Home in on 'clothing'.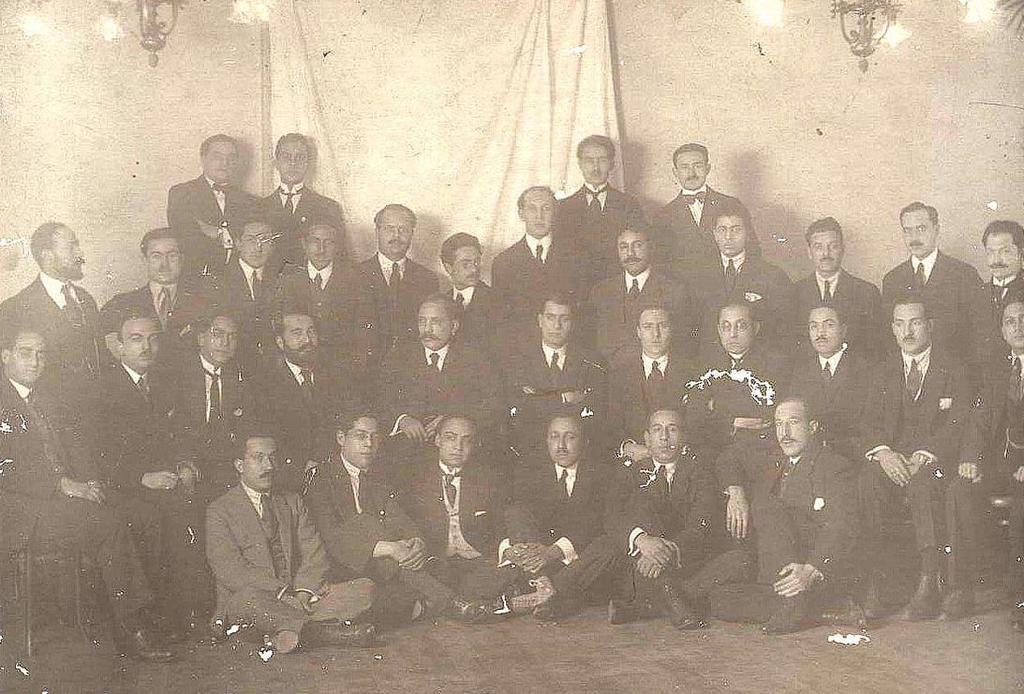
Homed in at (605, 454, 741, 594).
